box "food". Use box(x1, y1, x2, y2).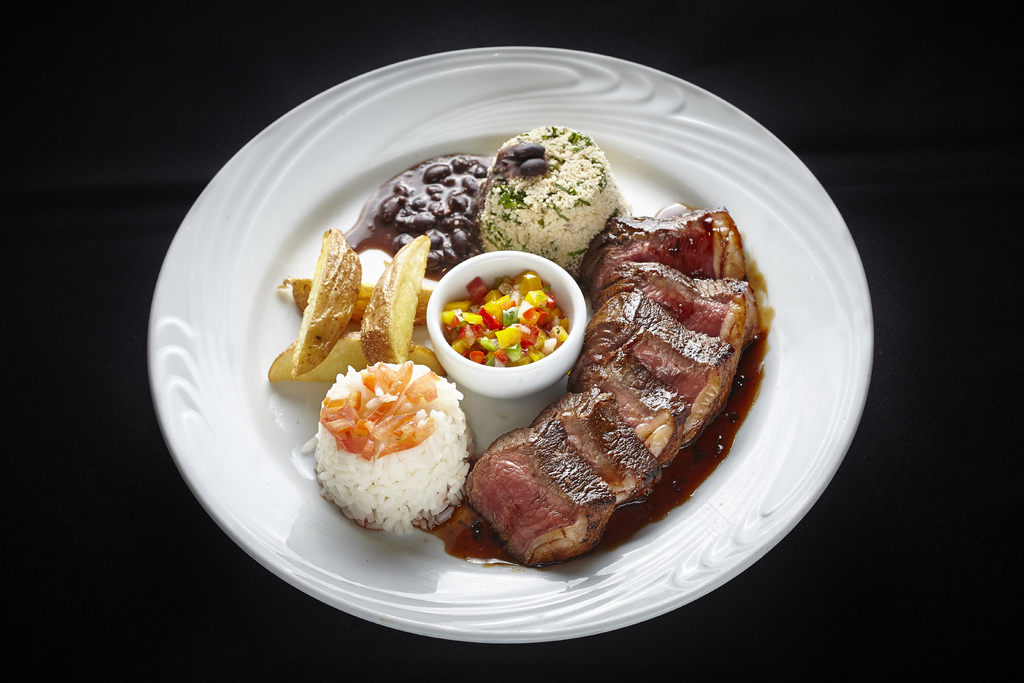
box(297, 225, 360, 372).
